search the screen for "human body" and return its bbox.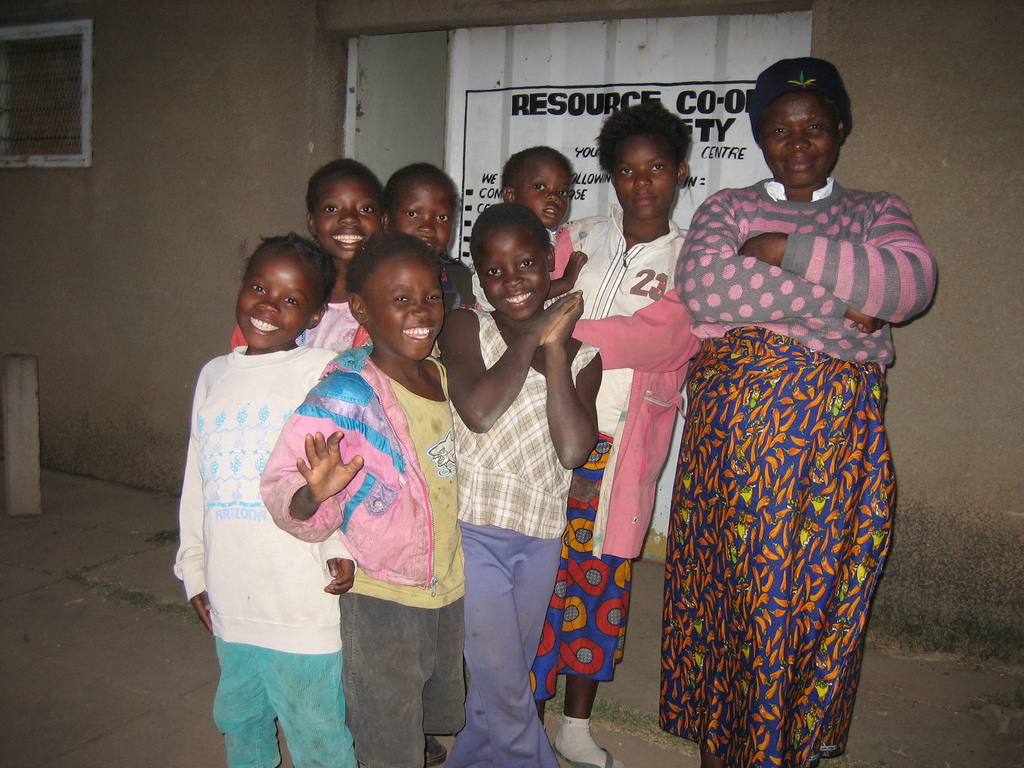
Found: 252:223:469:762.
